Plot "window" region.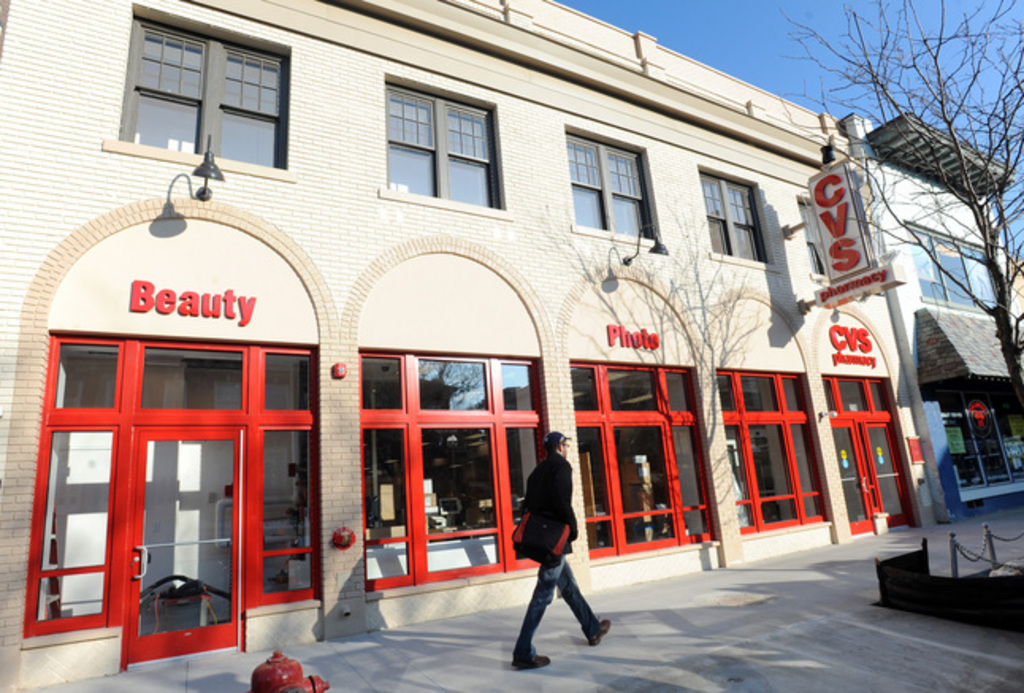
Plotted at bbox(577, 422, 612, 566).
